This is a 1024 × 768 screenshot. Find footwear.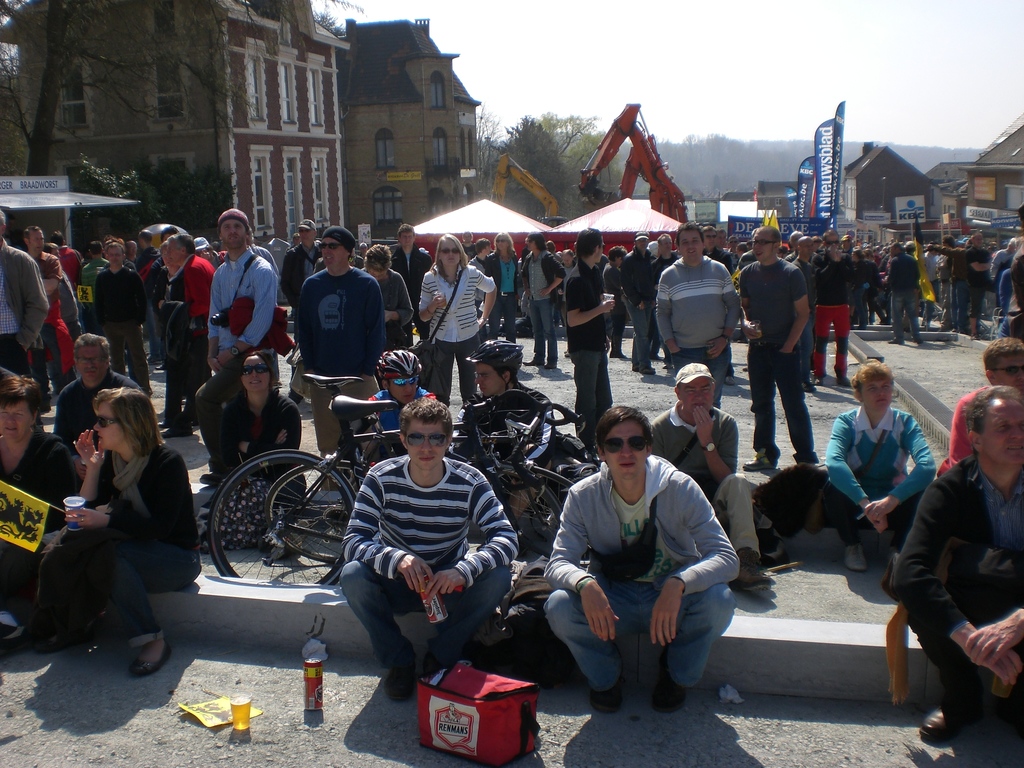
Bounding box: pyautogui.locateOnScreen(649, 673, 691, 712).
